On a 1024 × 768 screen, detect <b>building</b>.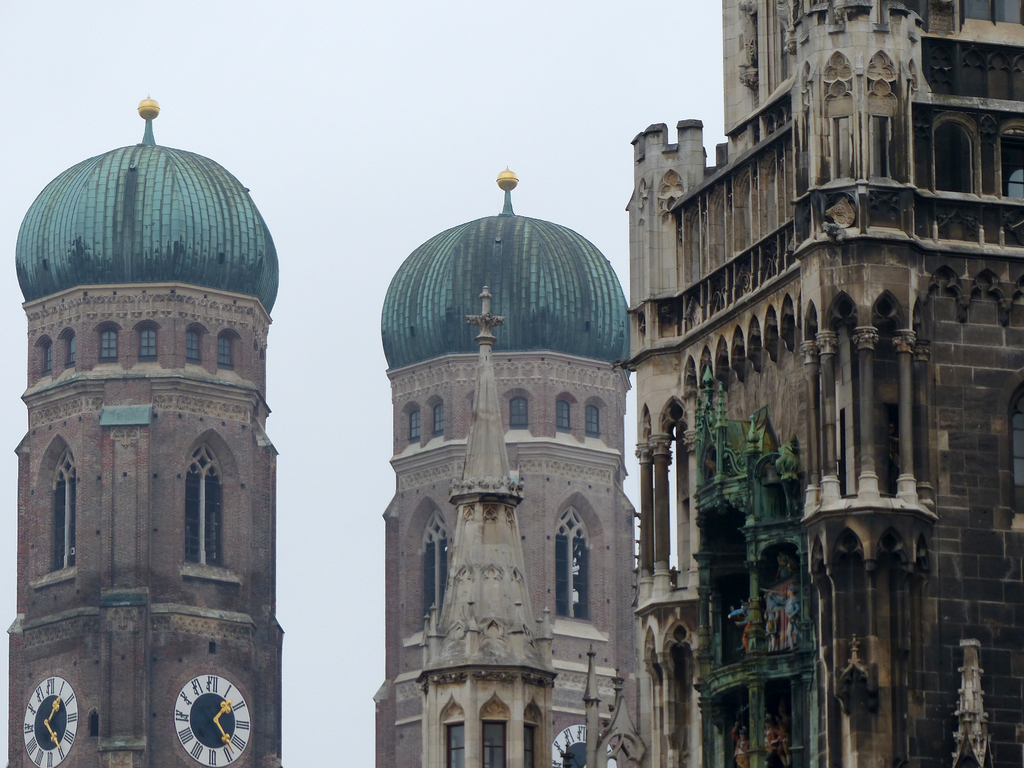
419 289 553 767.
